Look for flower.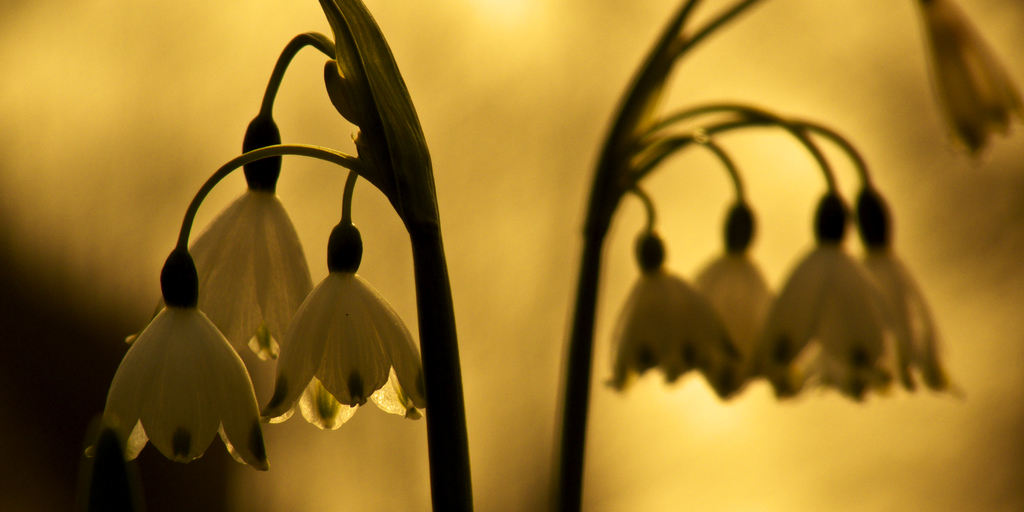
Found: [746,191,921,407].
